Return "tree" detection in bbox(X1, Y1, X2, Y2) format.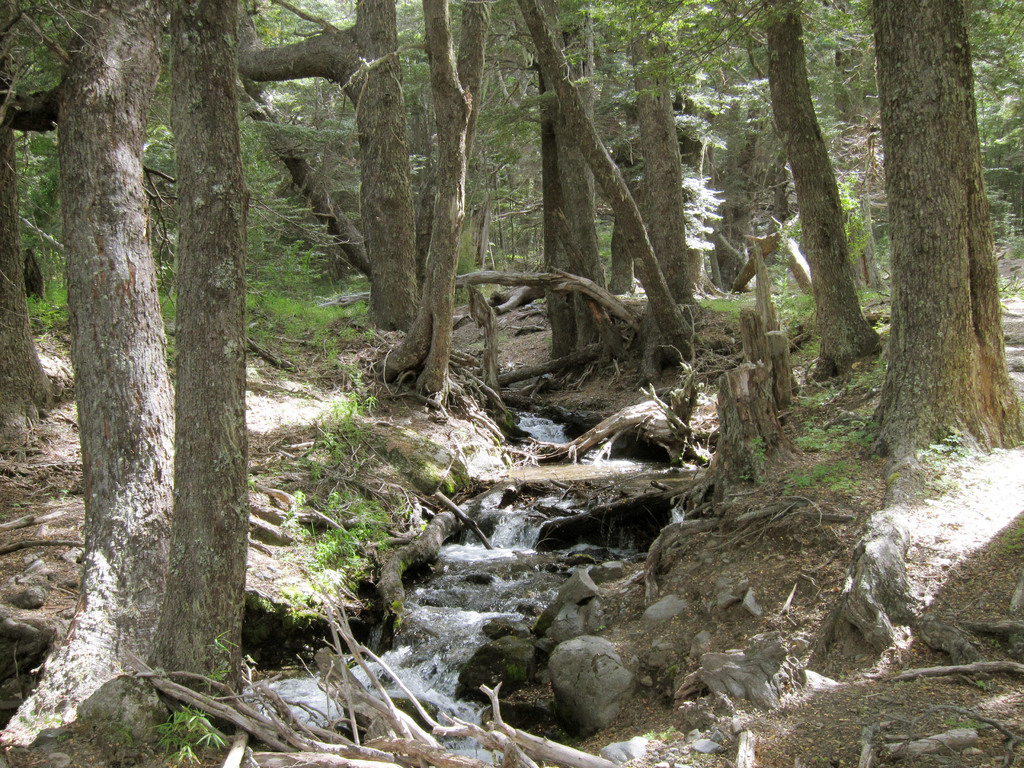
bbox(761, 0, 1023, 495).
